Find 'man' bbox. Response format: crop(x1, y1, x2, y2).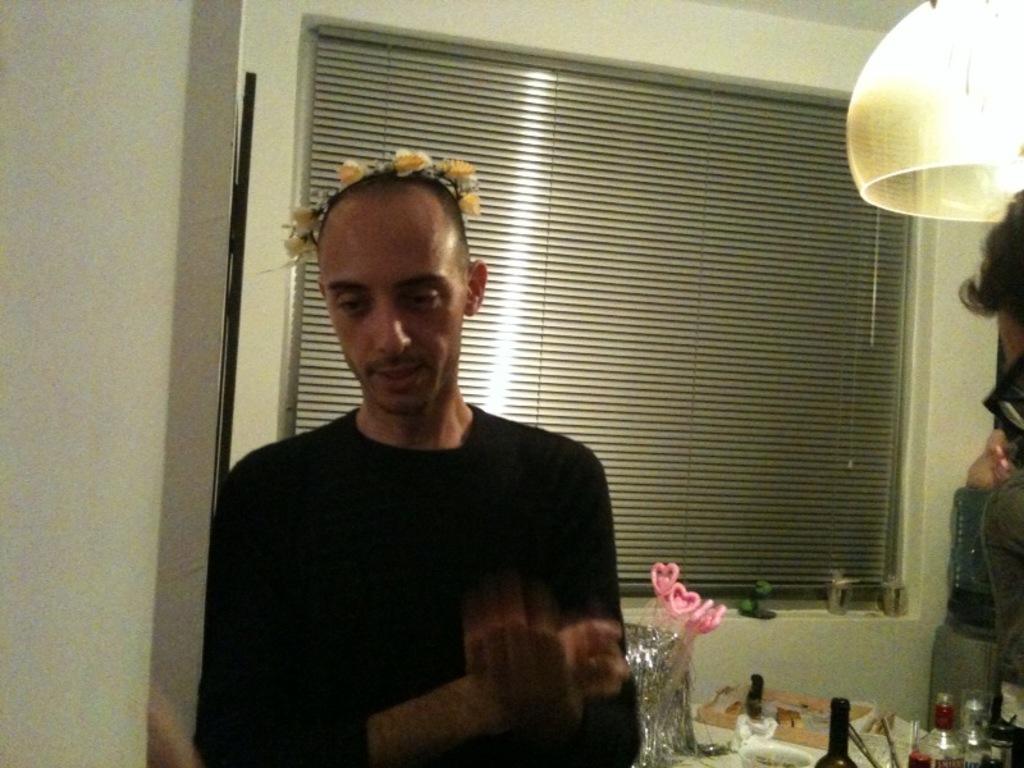
crop(945, 188, 1023, 406).
